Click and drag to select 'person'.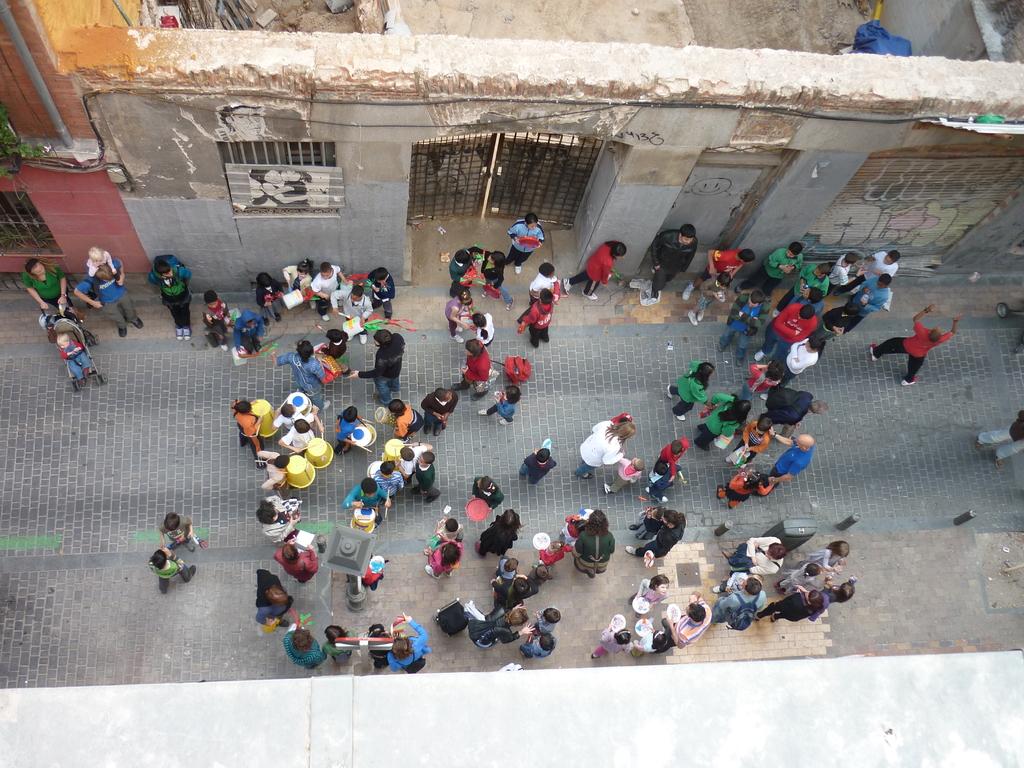
Selection: [650,226,697,301].
